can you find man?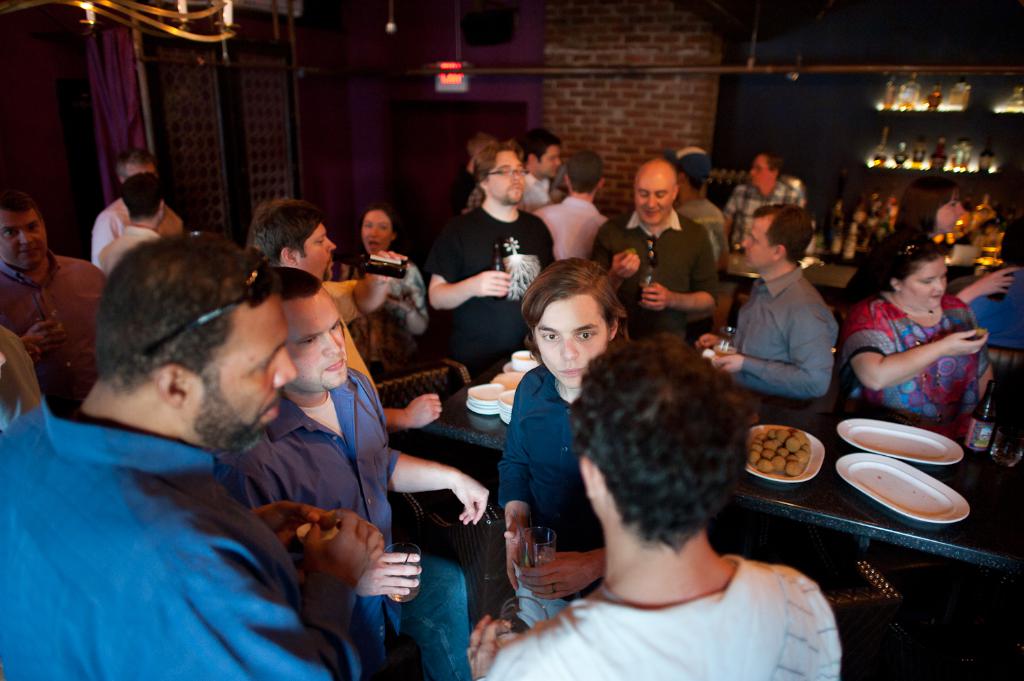
Yes, bounding box: (533, 148, 616, 274).
